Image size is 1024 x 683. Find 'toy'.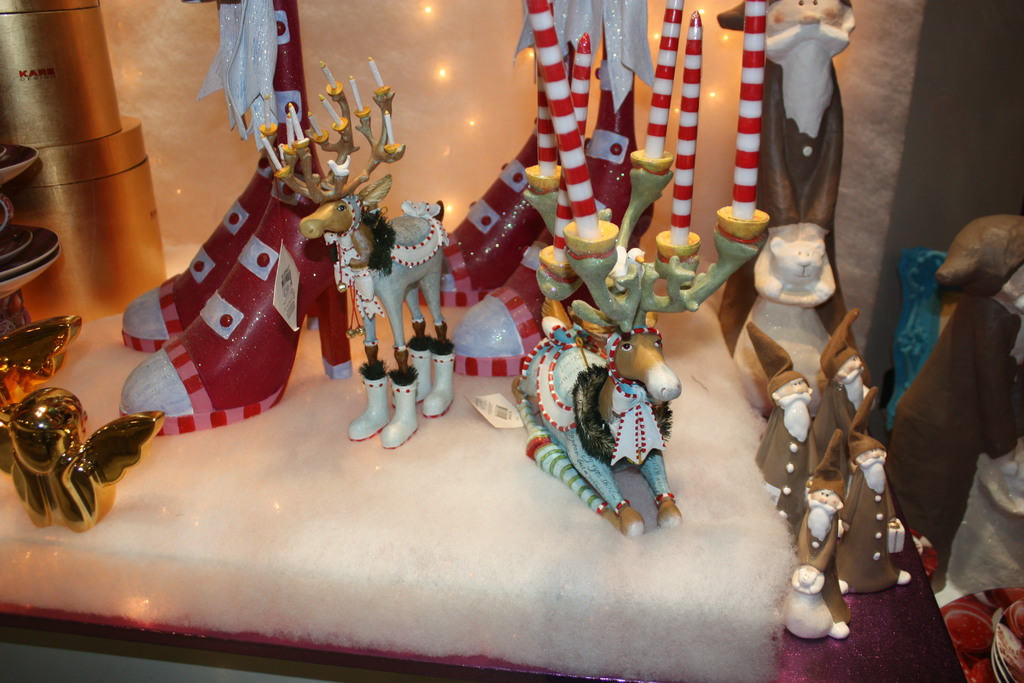
[x1=447, y1=0, x2=753, y2=397].
